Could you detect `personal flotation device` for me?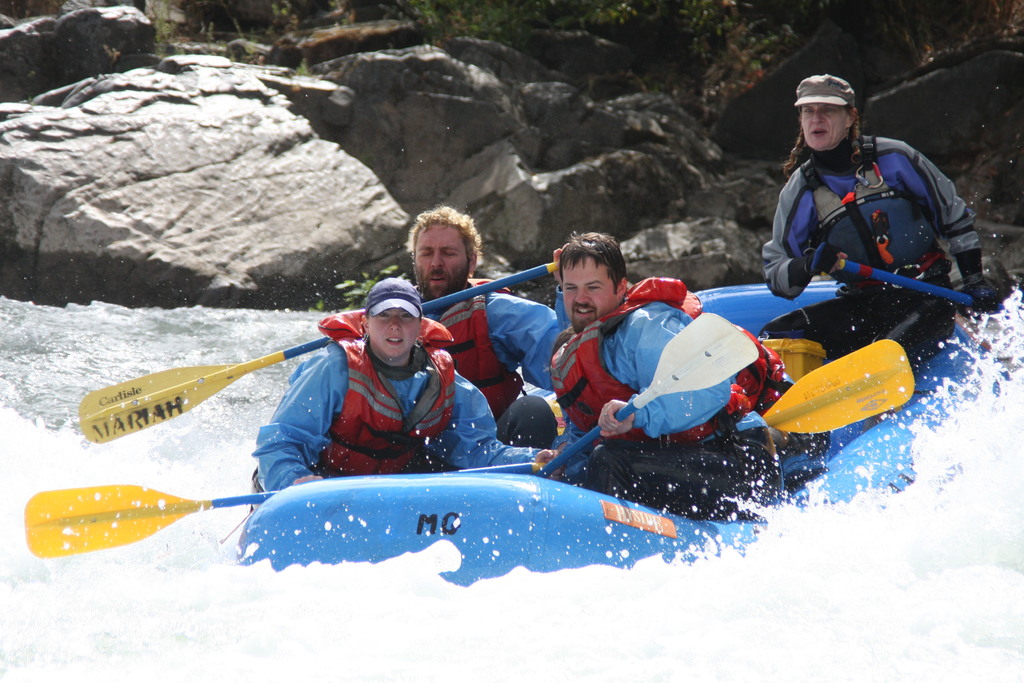
Detection result: <box>798,136,959,292</box>.
